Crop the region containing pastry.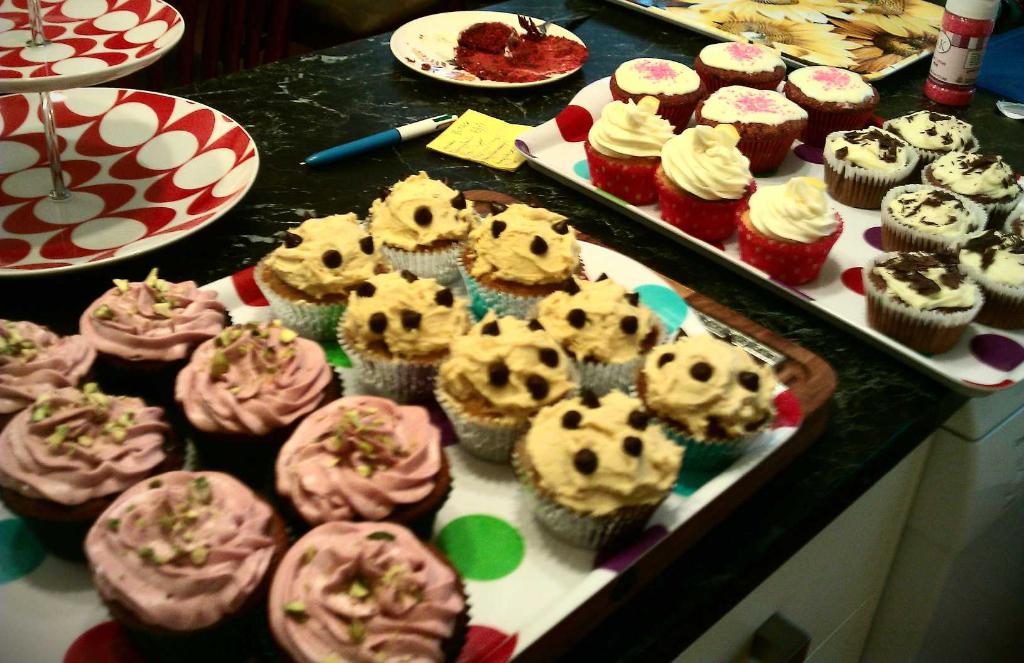
Crop region: <bbox>748, 165, 845, 266</bbox>.
